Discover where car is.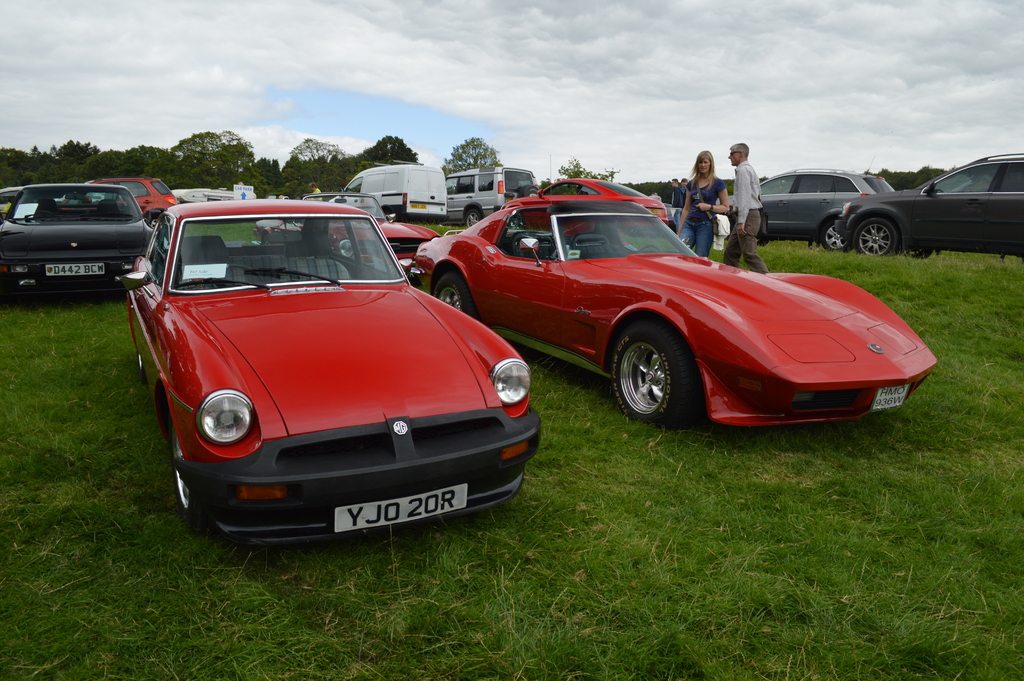
Discovered at BBox(837, 154, 1023, 259).
